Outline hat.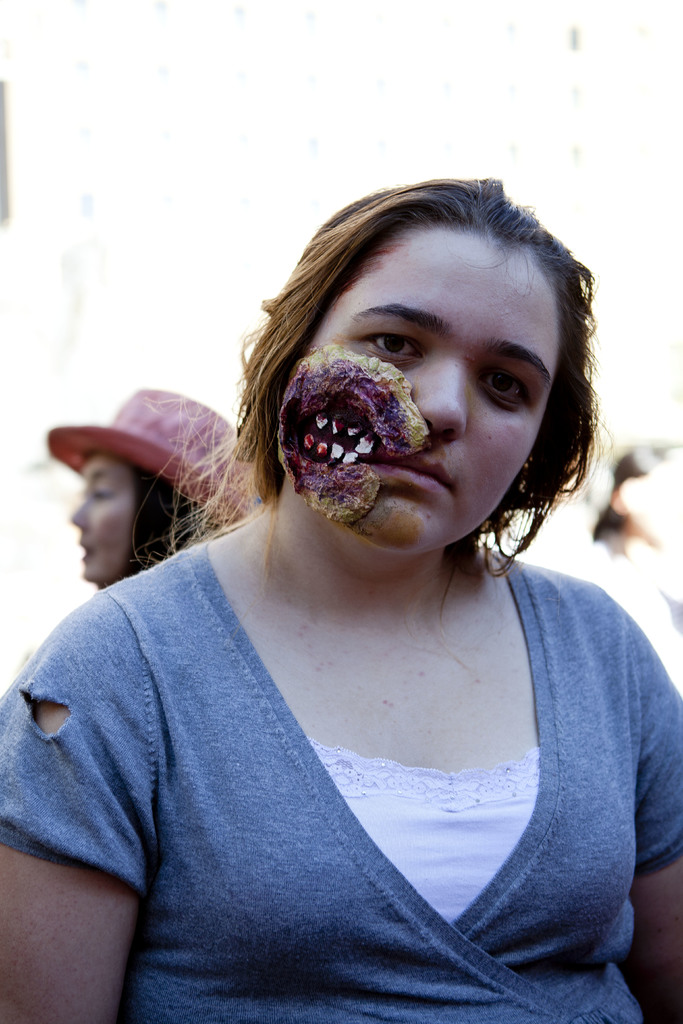
Outline: bbox=(45, 387, 247, 523).
